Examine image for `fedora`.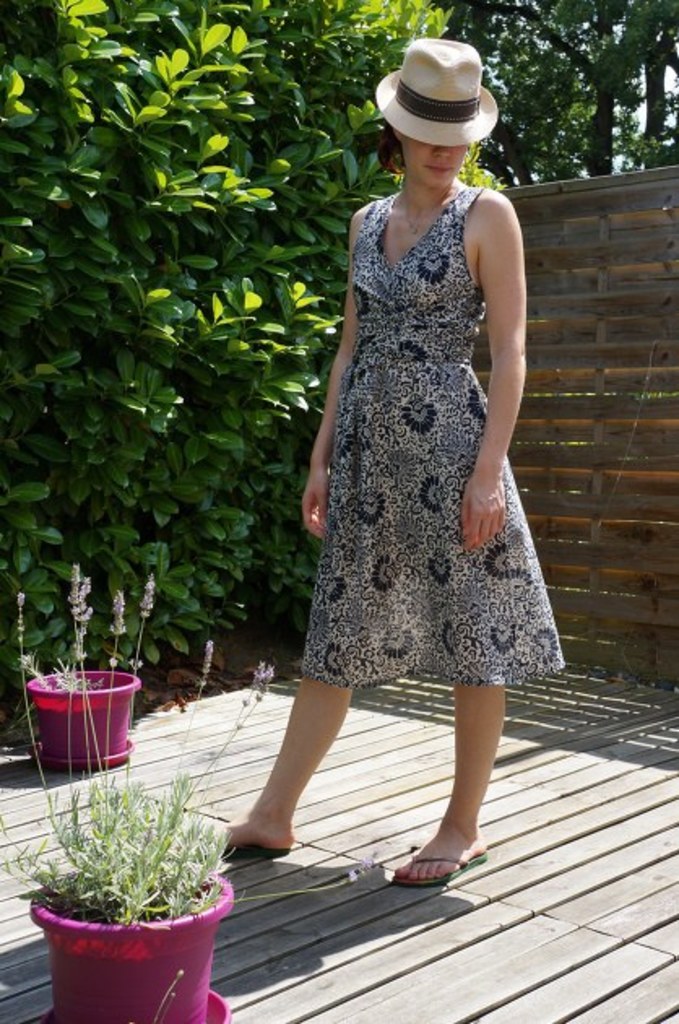
Examination result: {"left": 374, "top": 33, "right": 505, "bottom": 151}.
